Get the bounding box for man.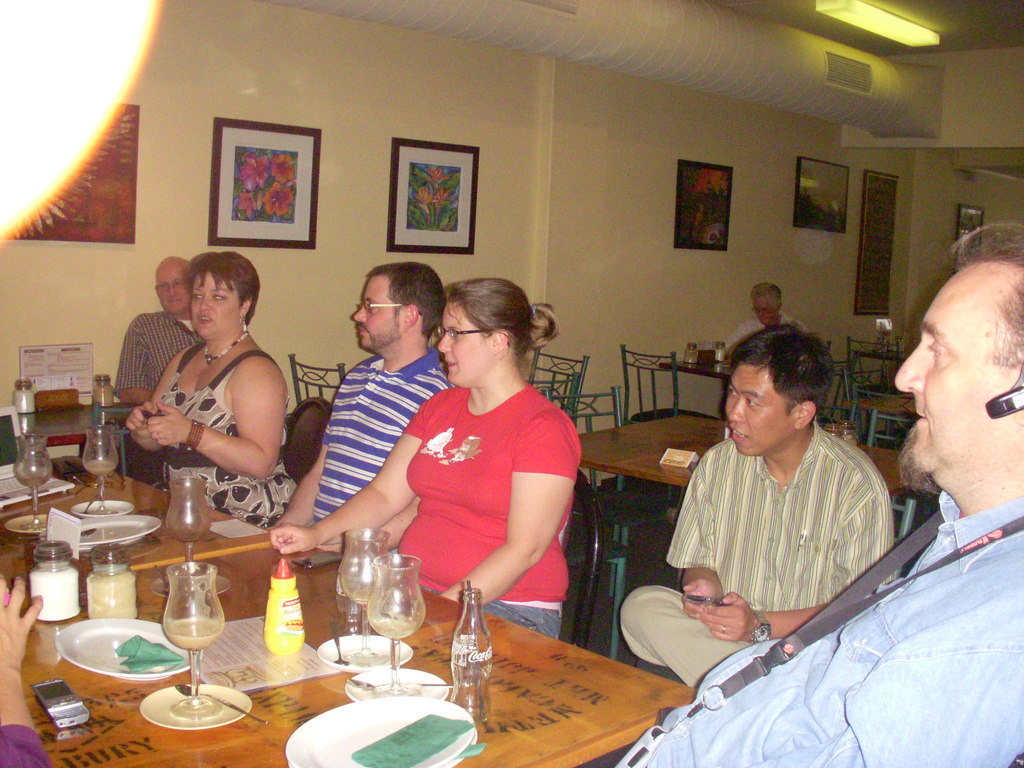
l=267, t=261, r=460, b=557.
